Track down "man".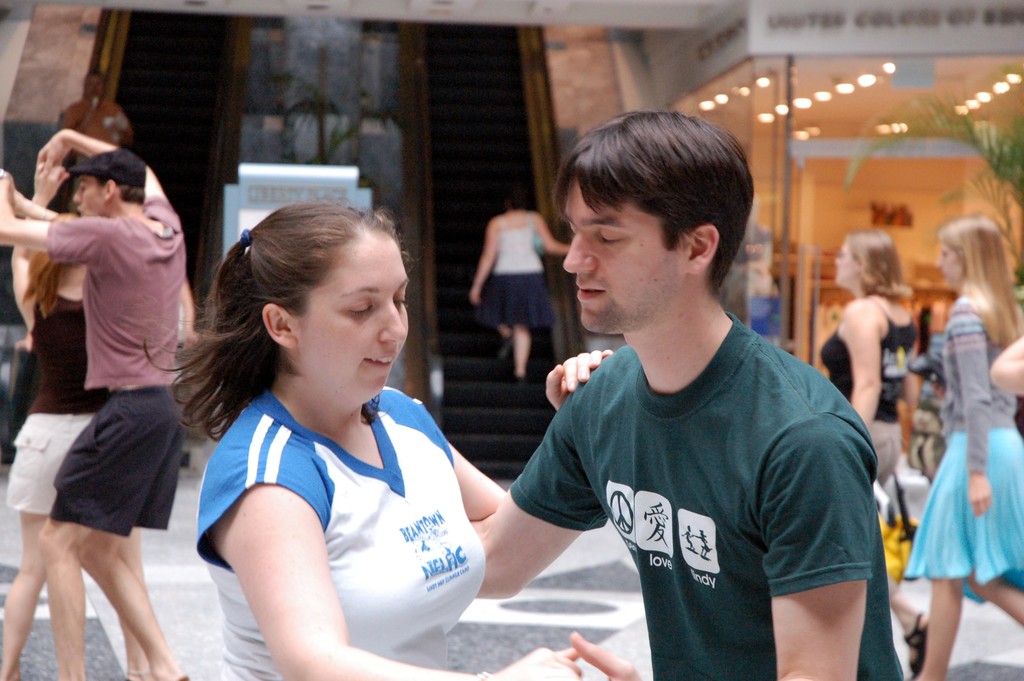
Tracked to crop(7, 118, 204, 670).
